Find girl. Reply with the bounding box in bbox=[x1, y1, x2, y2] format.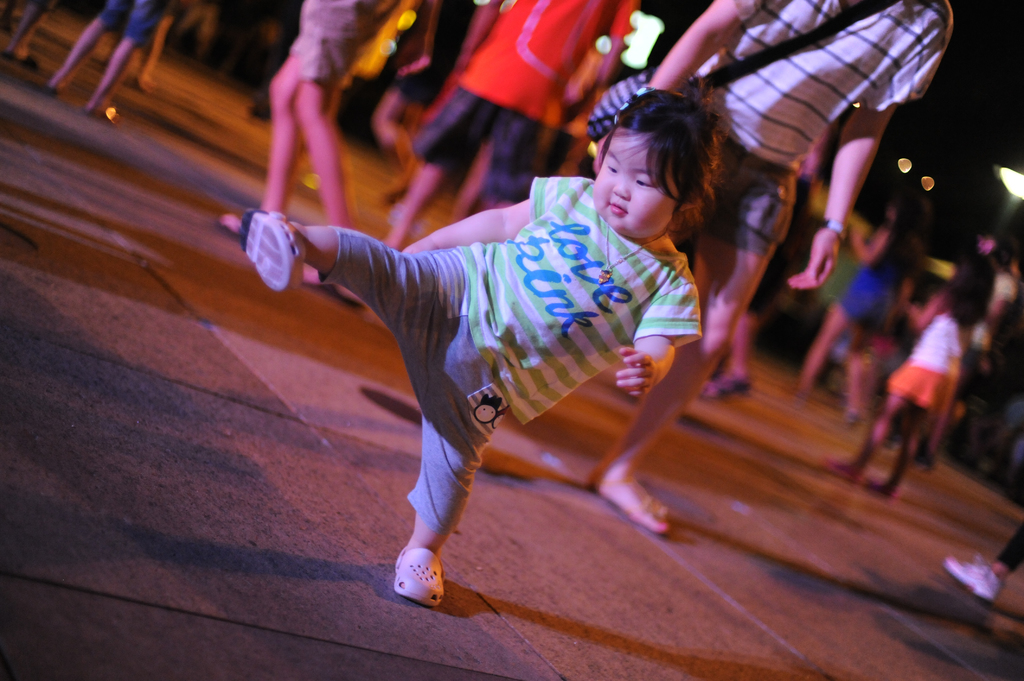
bbox=[242, 68, 724, 607].
